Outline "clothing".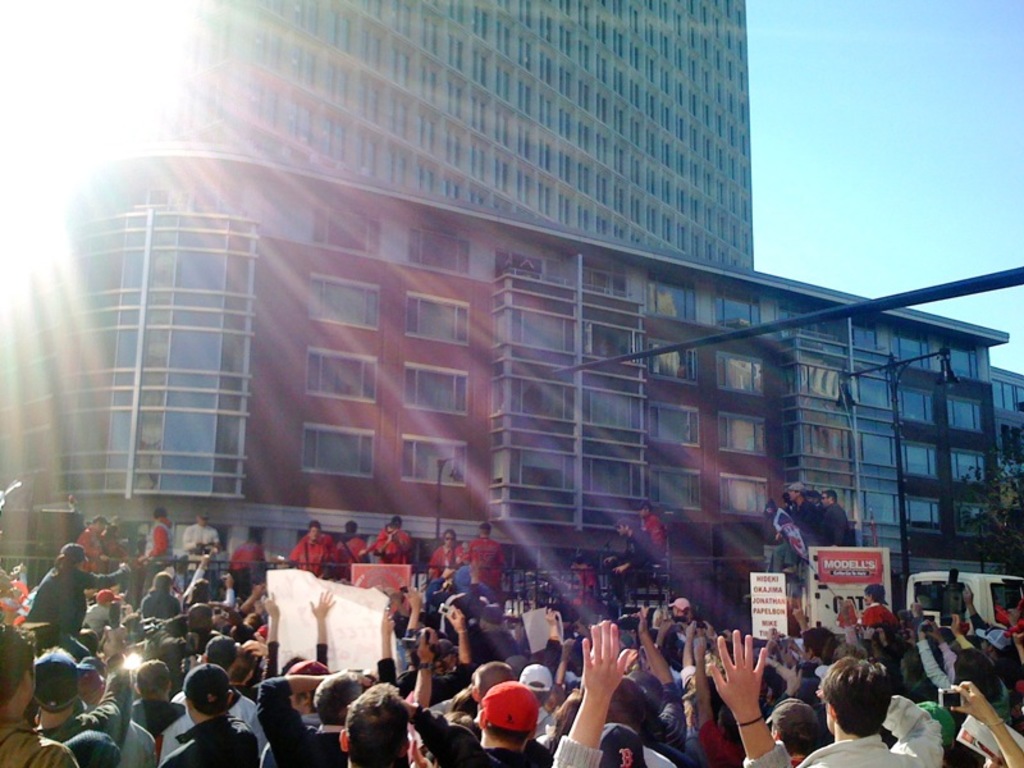
Outline: 329/536/366/577.
